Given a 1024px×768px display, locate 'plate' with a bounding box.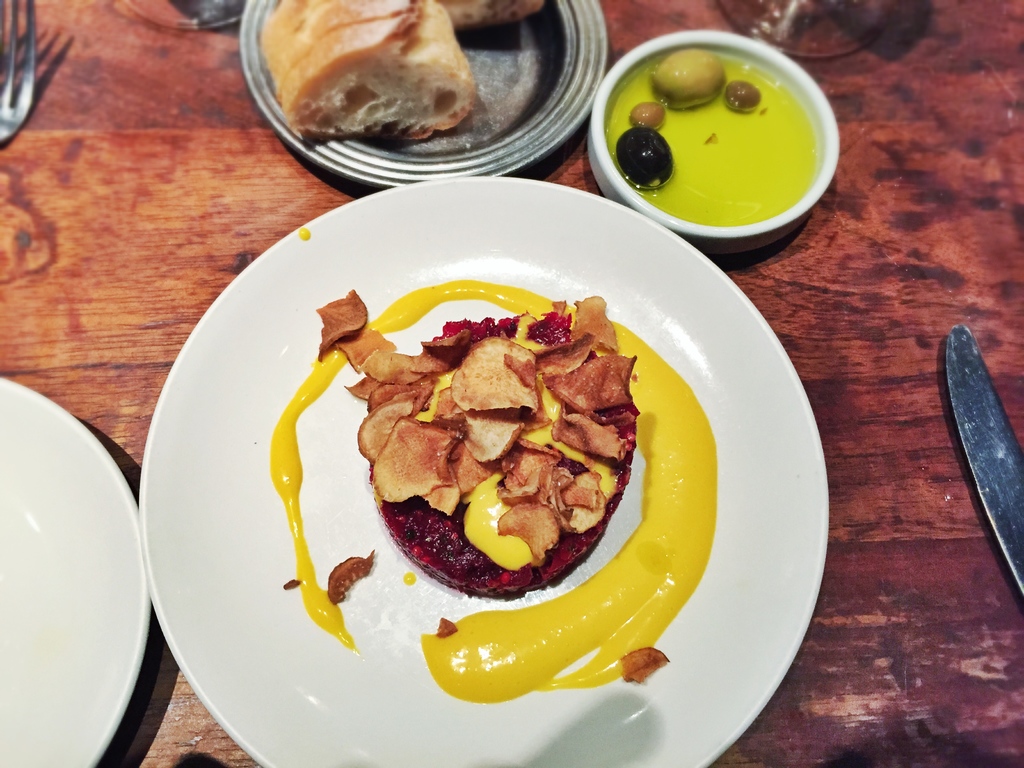
Located: [170,178,783,767].
